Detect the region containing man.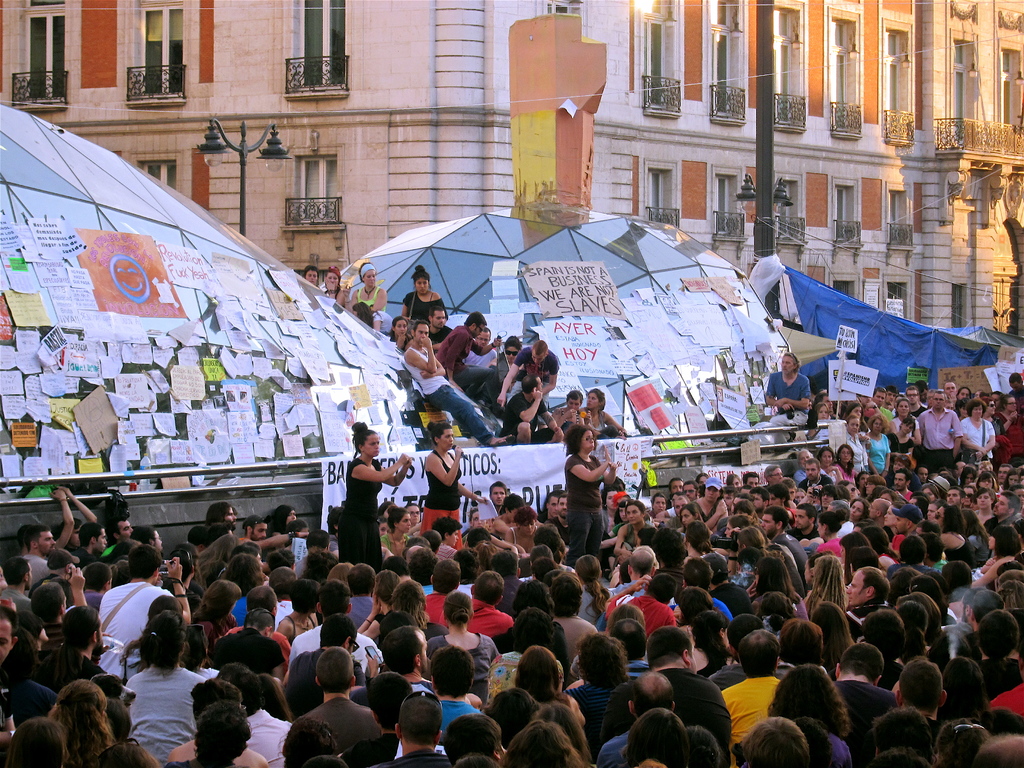
<region>943, 380, 962, 410</region>.
